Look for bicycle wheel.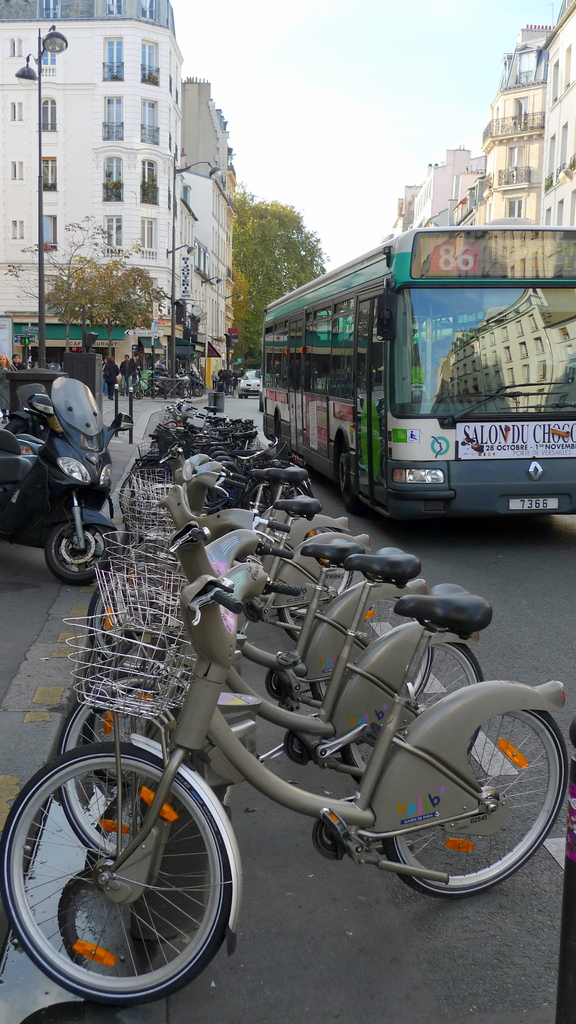
Found: (x1=56, y1=669, x2=173, y2=865).
